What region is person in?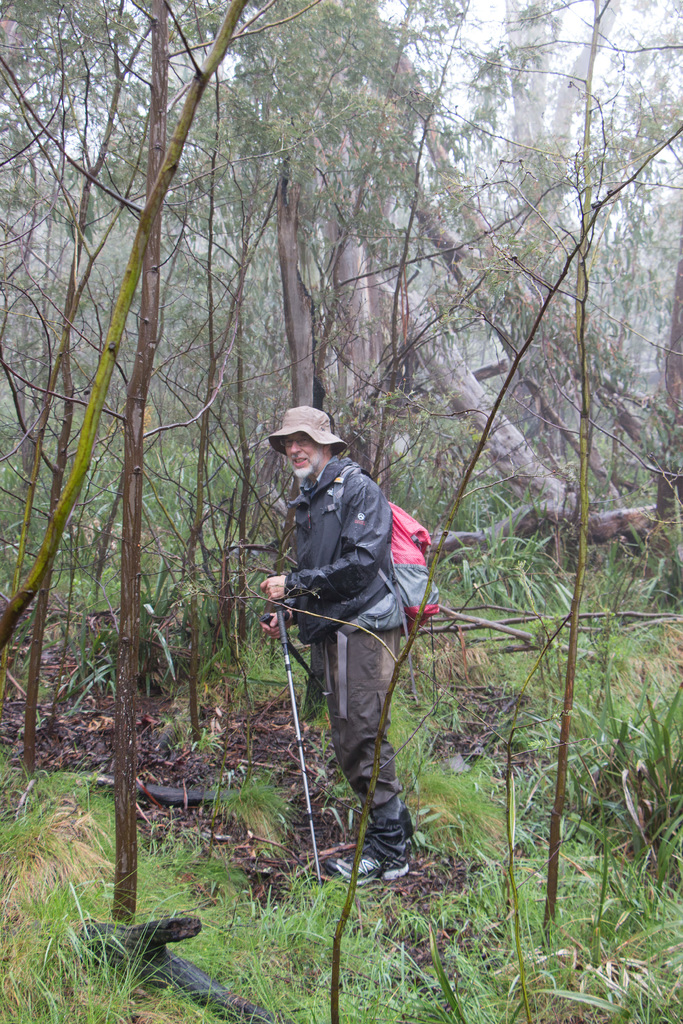
<region>276, 403, 434, 906</region>.
